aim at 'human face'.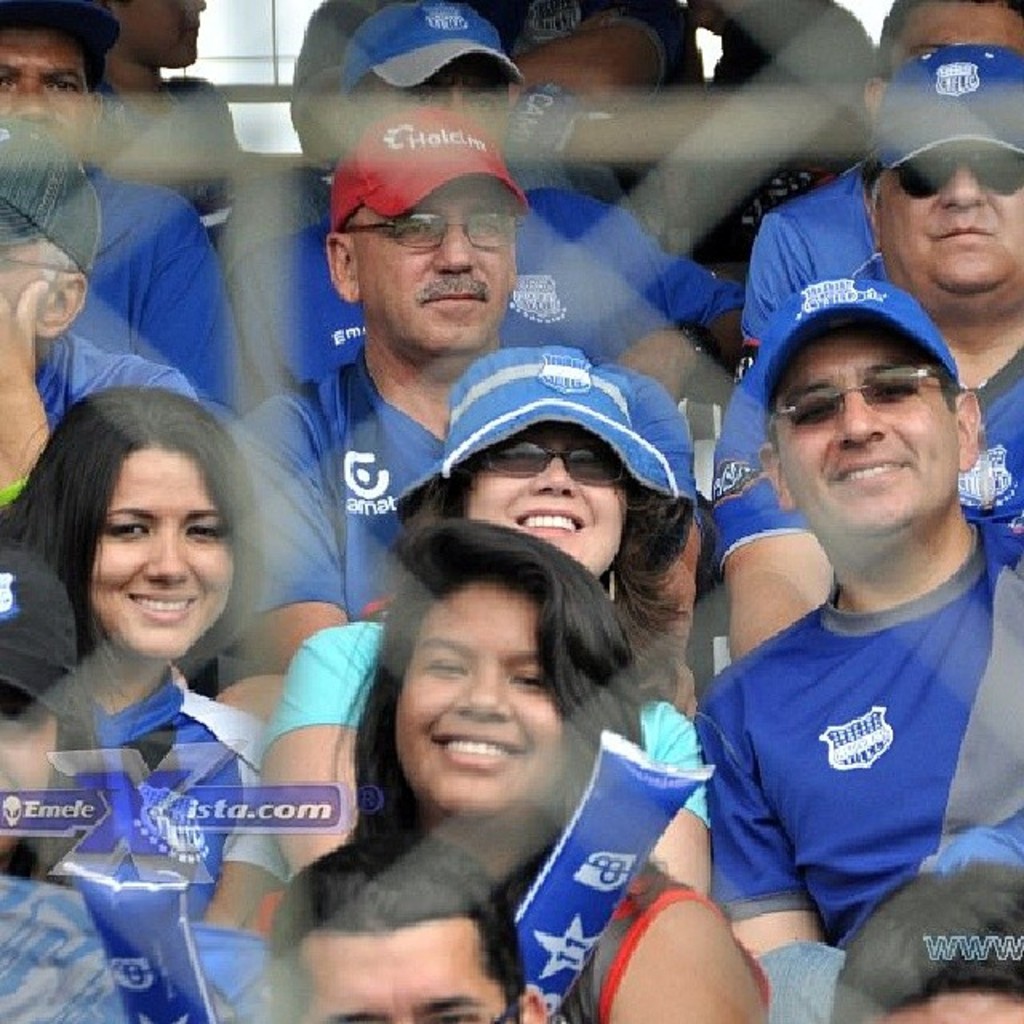
Aimed at (x1=349, y1=165, x2=520, y2=344).
